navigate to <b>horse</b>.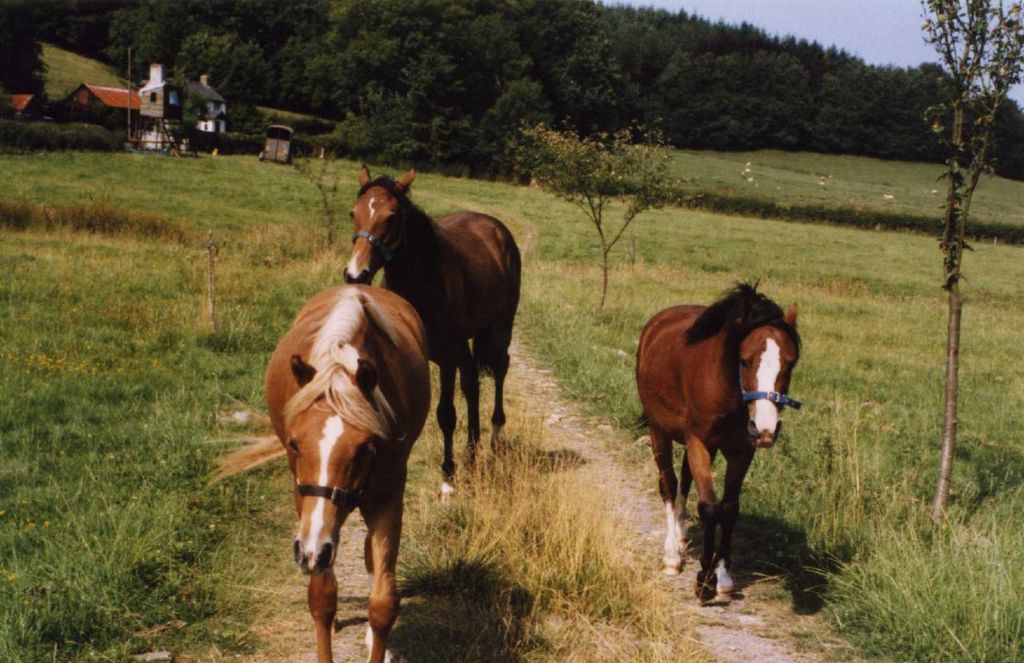
Navigation target: [x1=630, y1=277, x2=805, y2=599].
